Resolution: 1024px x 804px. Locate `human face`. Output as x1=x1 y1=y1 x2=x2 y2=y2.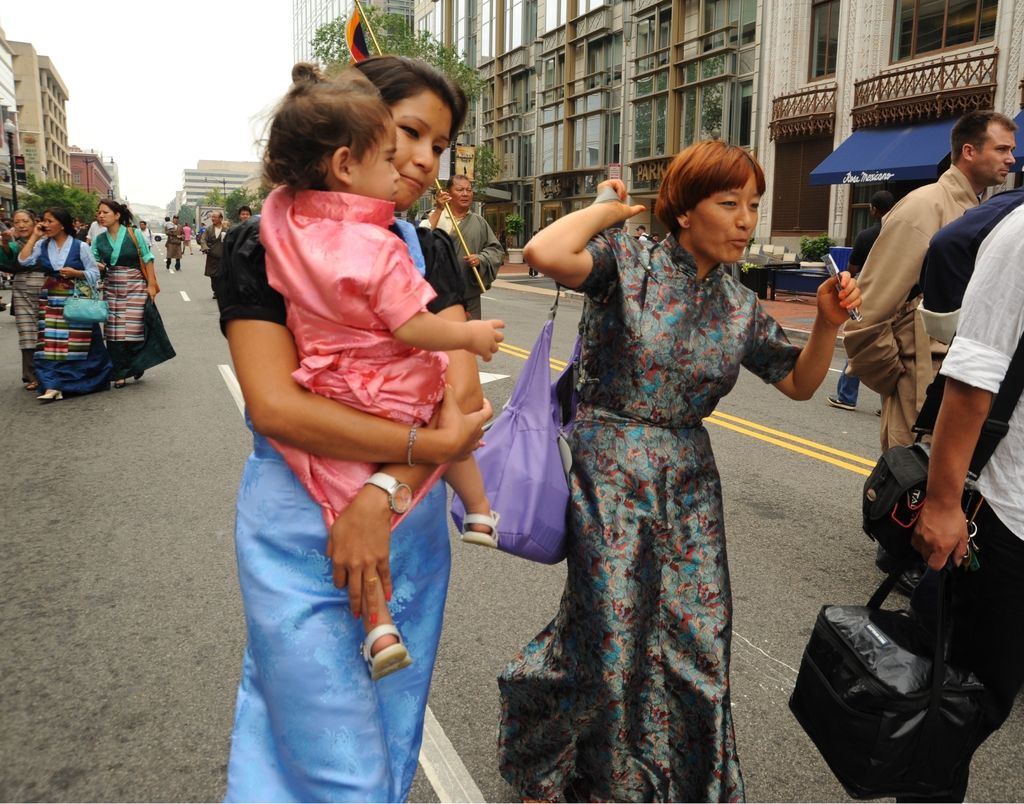
x1=684 y1=174 x2=759 y2=262.
